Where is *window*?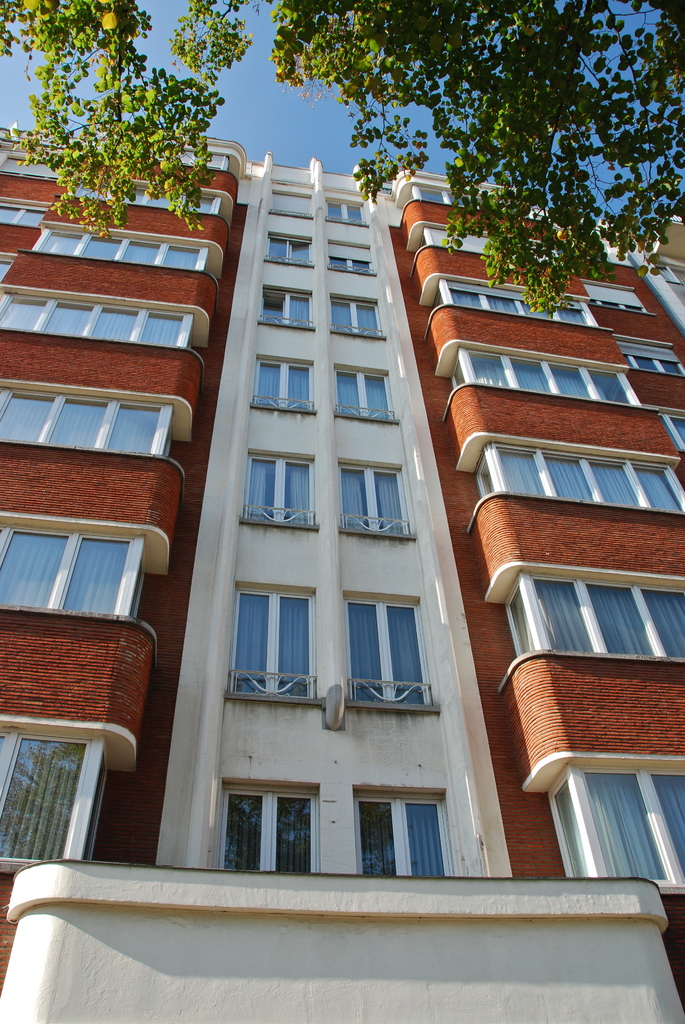
336,460,417,540.
